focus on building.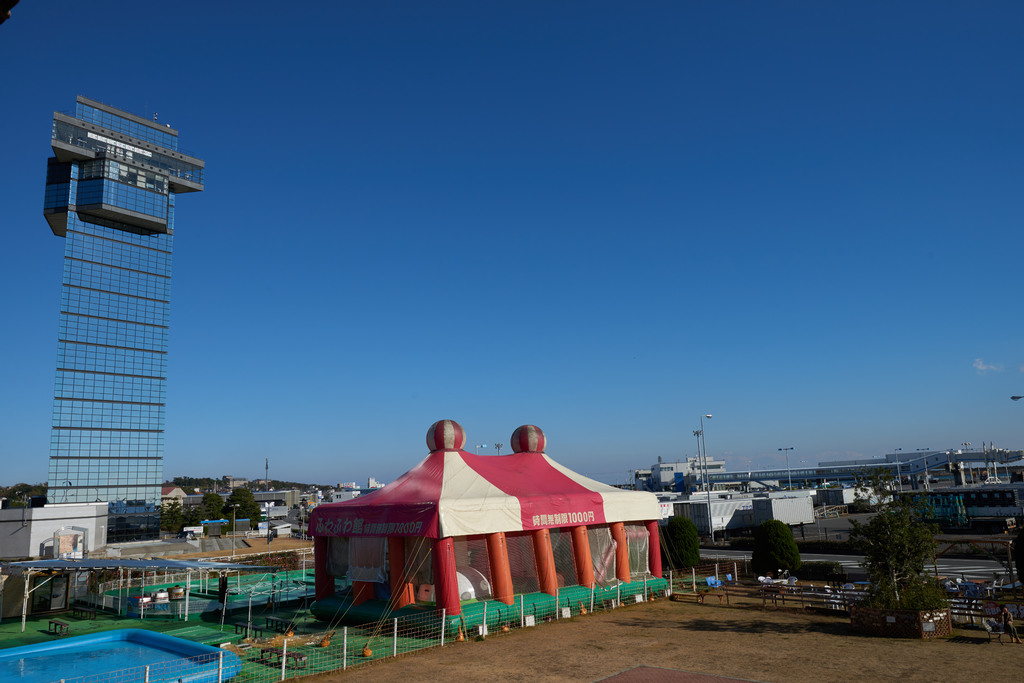
Focused at [629,450,1020,551].
